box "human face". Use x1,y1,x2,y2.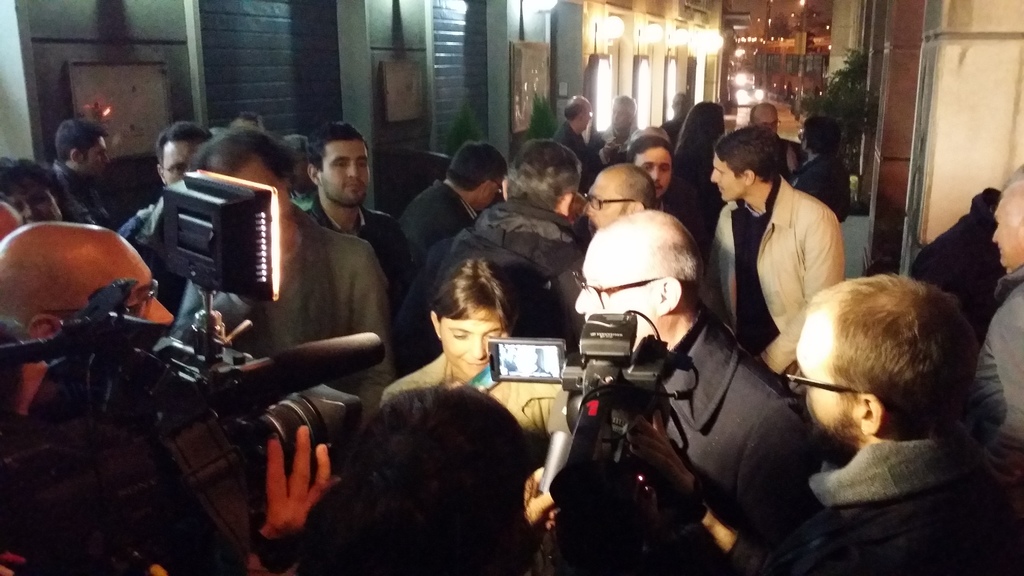
979,183,1020,283.
